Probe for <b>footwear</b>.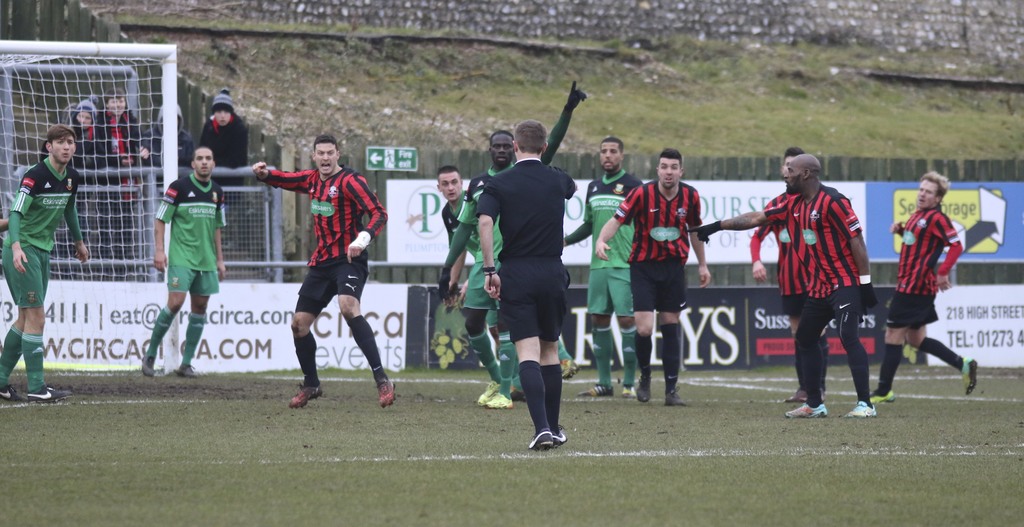
Probe result: x1=544 y1=431 x2=567 y2=443.
